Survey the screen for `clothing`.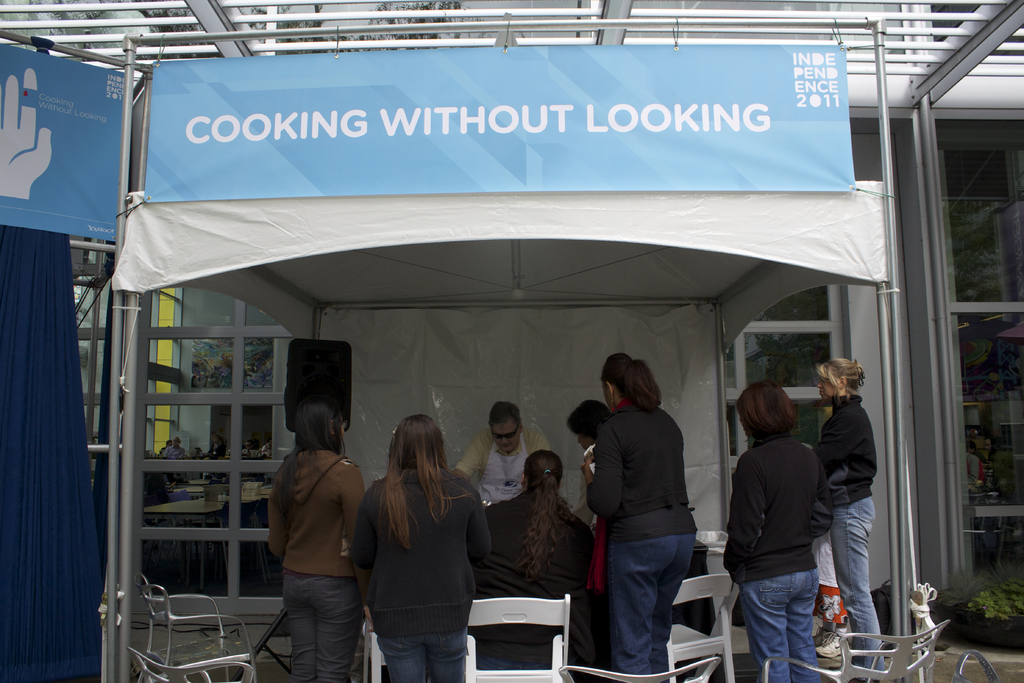
Survey found: rect(816, 384, 892, 680).
